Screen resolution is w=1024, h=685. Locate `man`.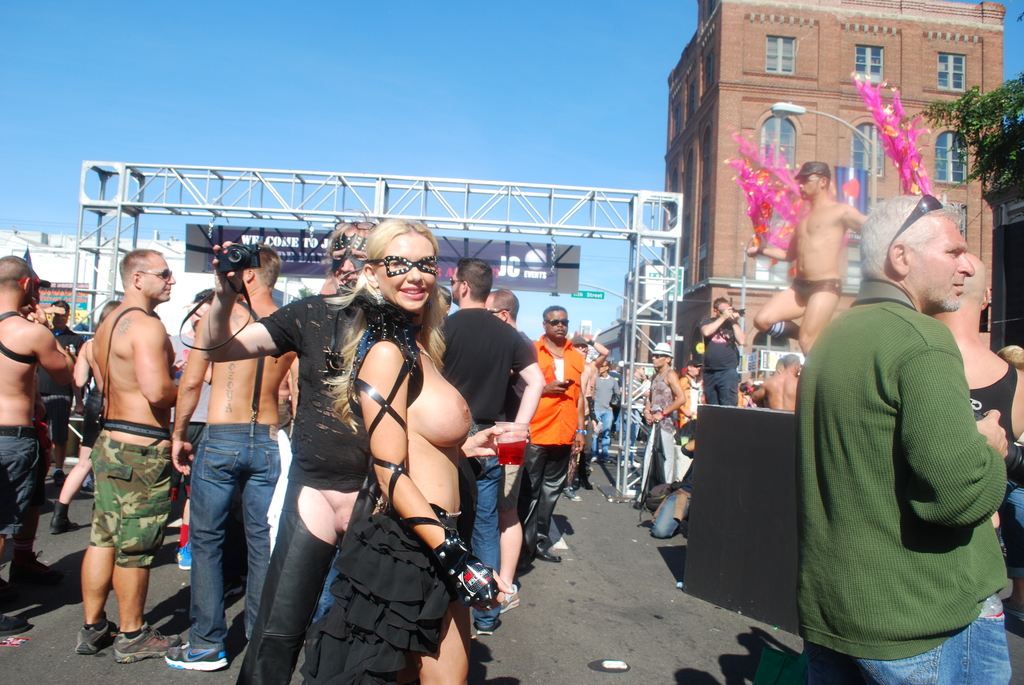
select_region(0, 256, 72, 631).
